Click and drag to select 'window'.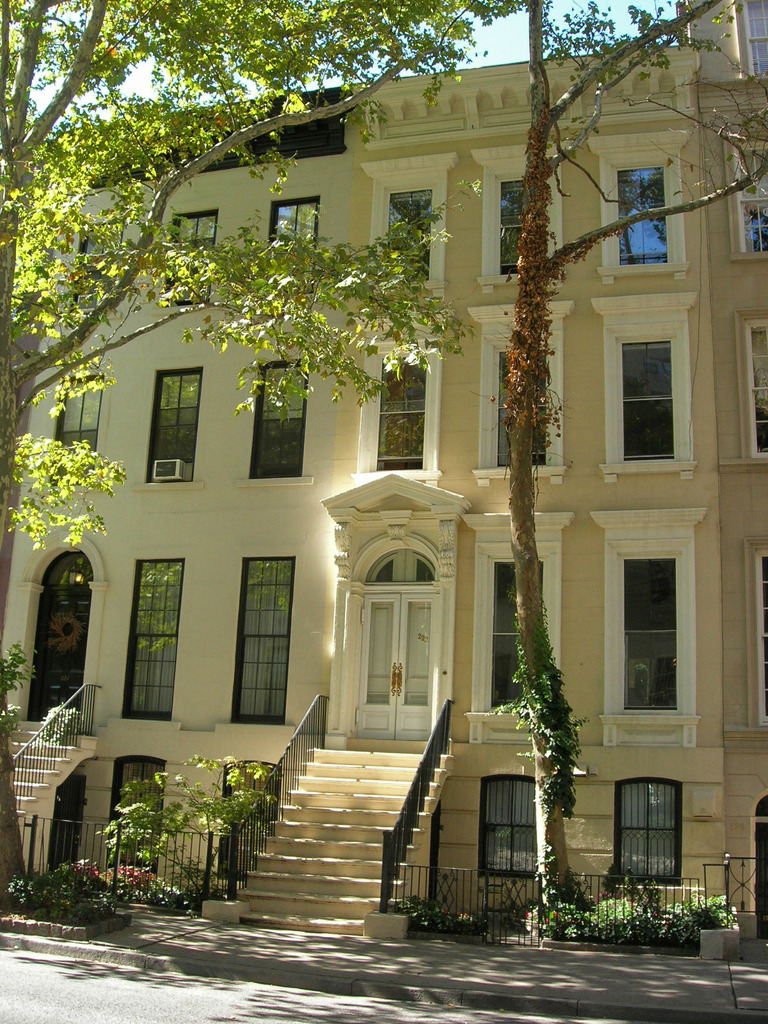
Selection: left=52, top=376, right=101, bottom=481.
